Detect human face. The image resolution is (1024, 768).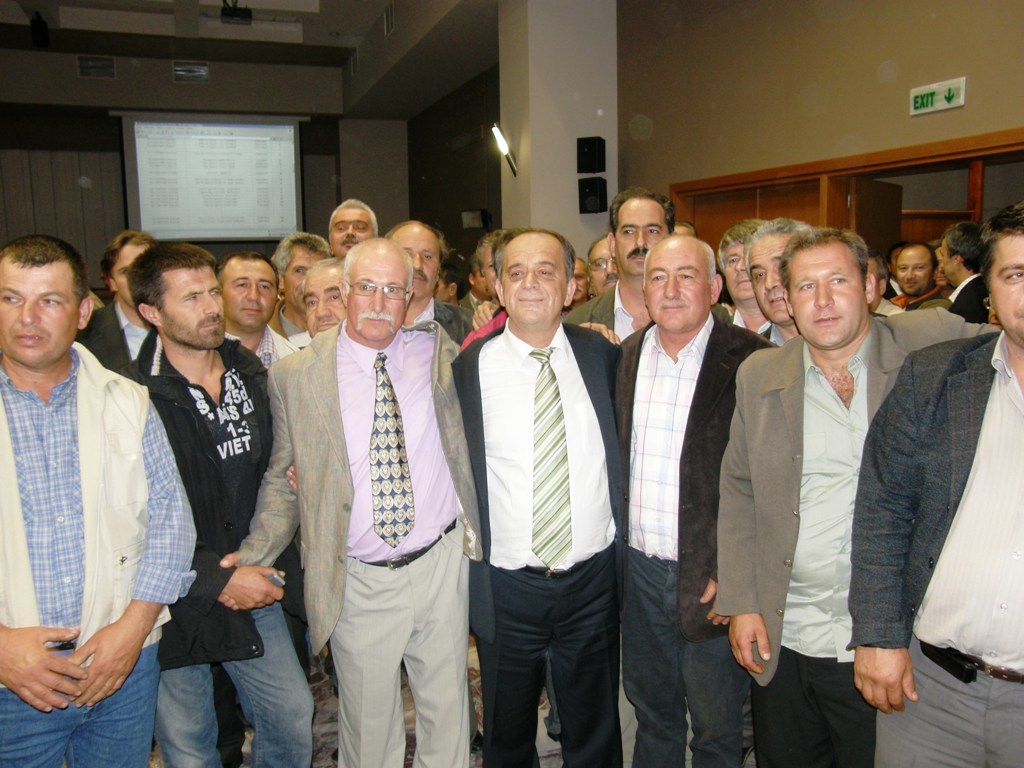
{"x1": 725, "y1": 241, "x2": 750, "y2": 301}.
